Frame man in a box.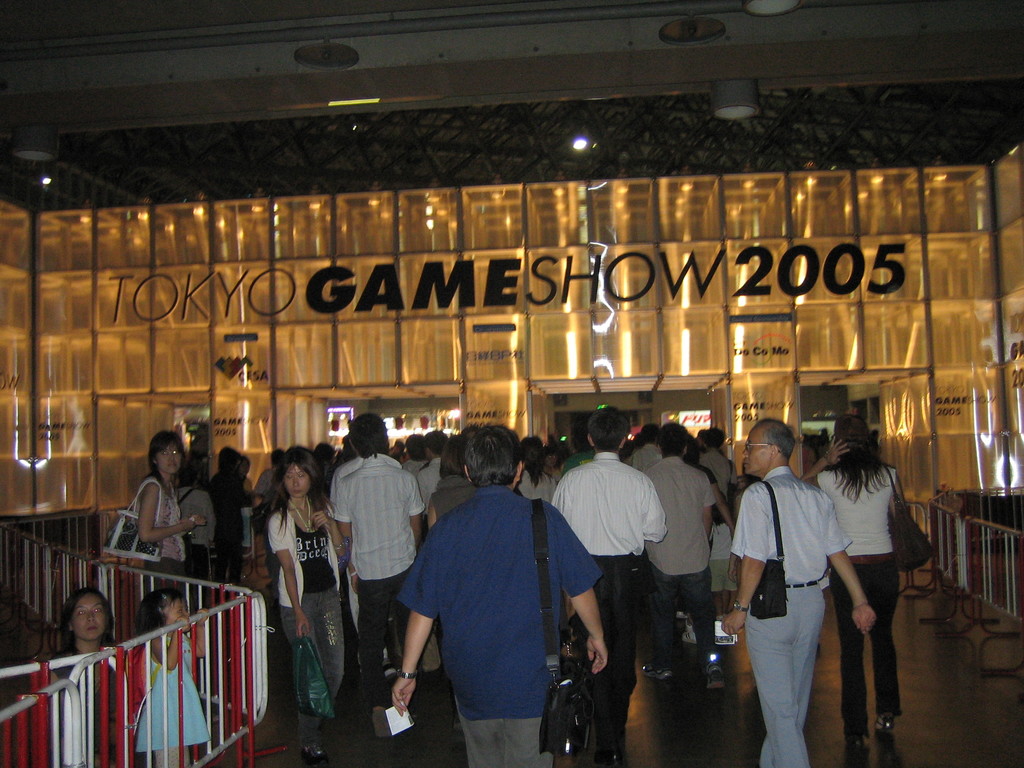
rect(177, 466, 217, 609).
